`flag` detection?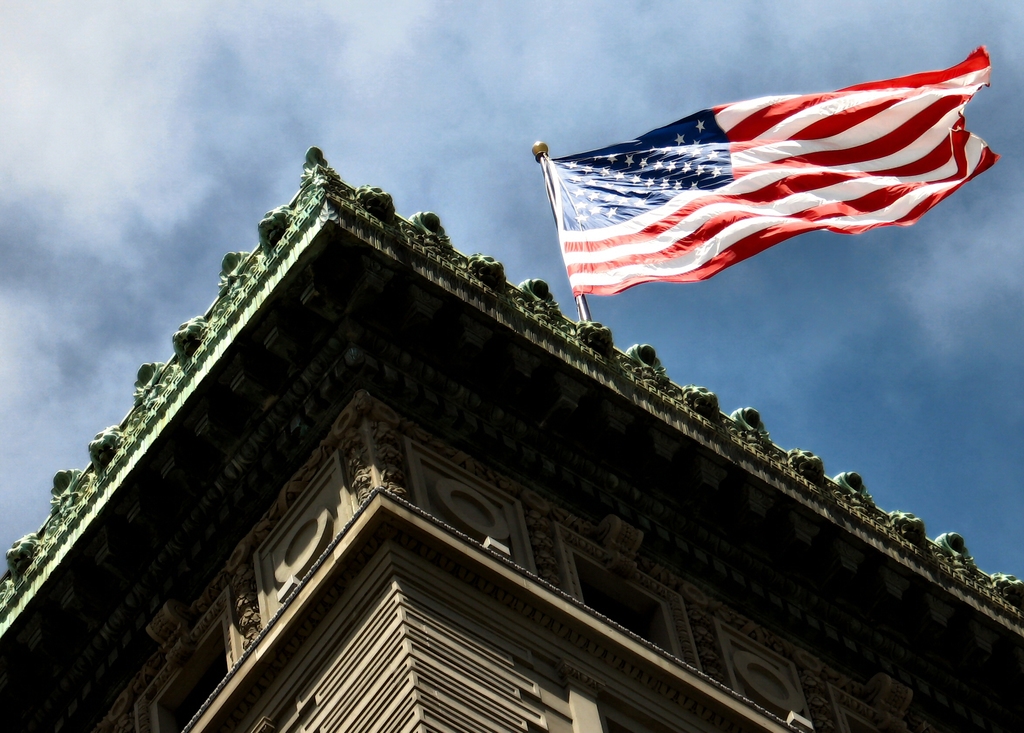
detection(544, 63, 966, 299)
